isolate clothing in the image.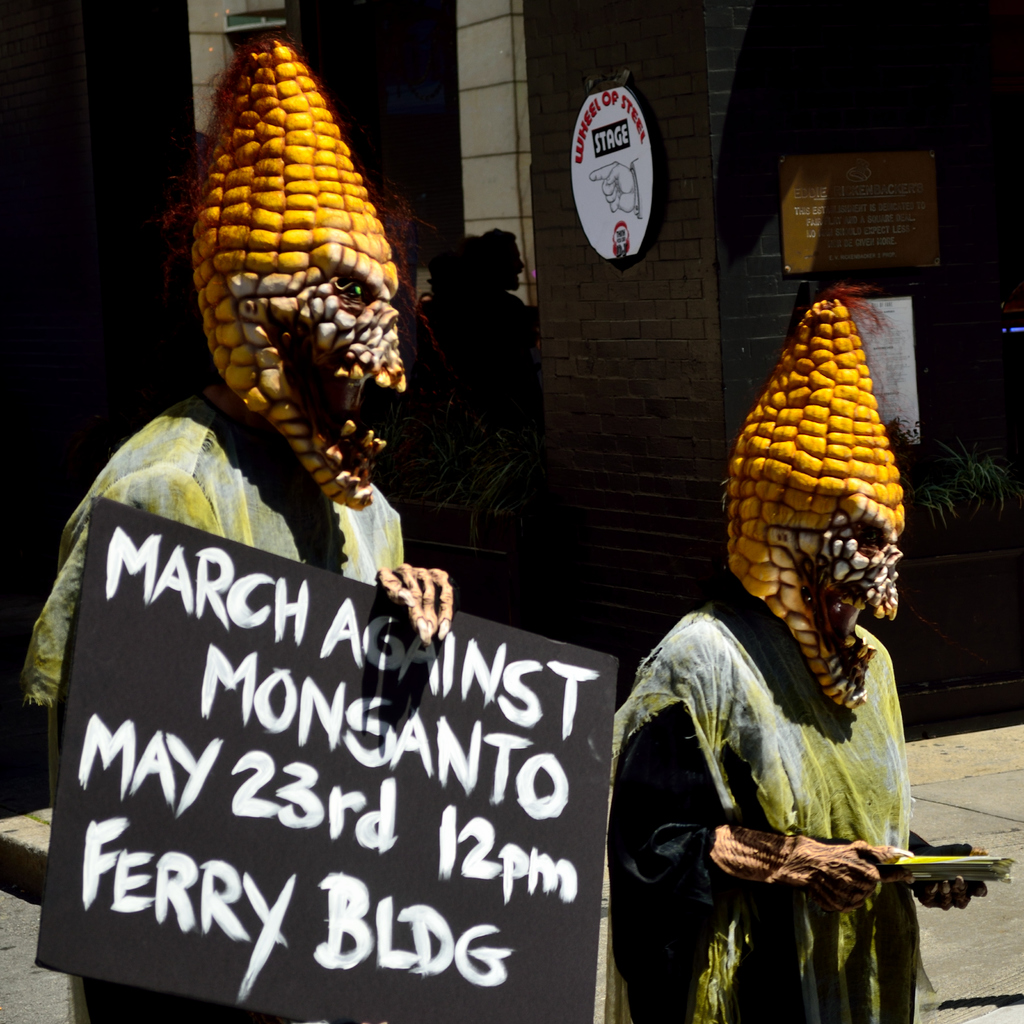
Isolated region: bbox(14, 372, 403, 1023).
